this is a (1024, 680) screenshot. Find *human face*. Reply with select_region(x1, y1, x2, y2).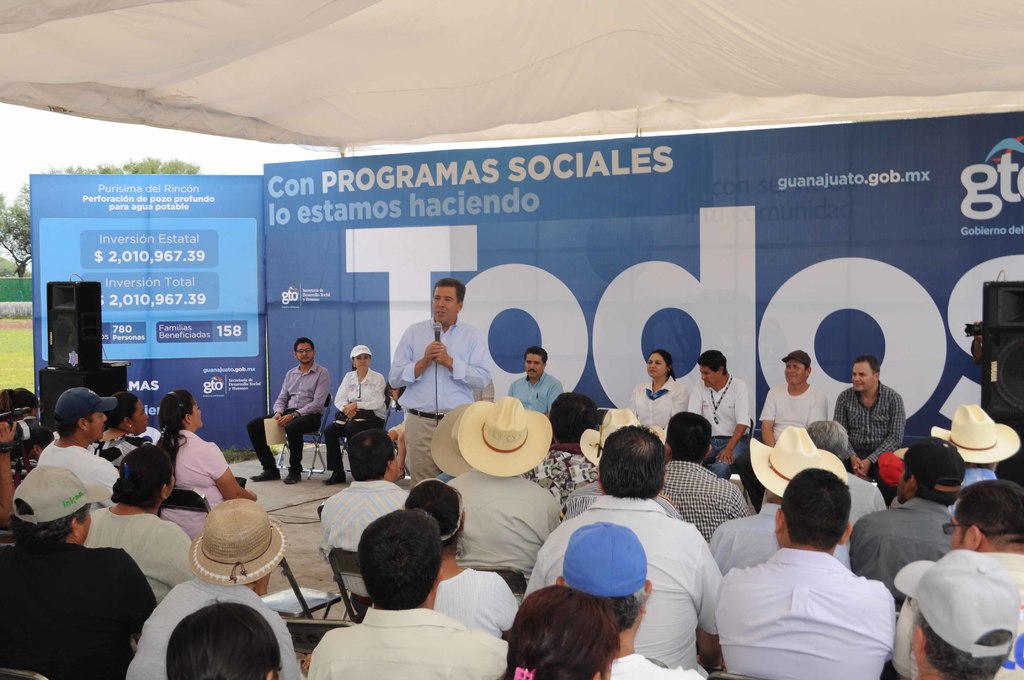
select_region(91, 409, 108, 442).
